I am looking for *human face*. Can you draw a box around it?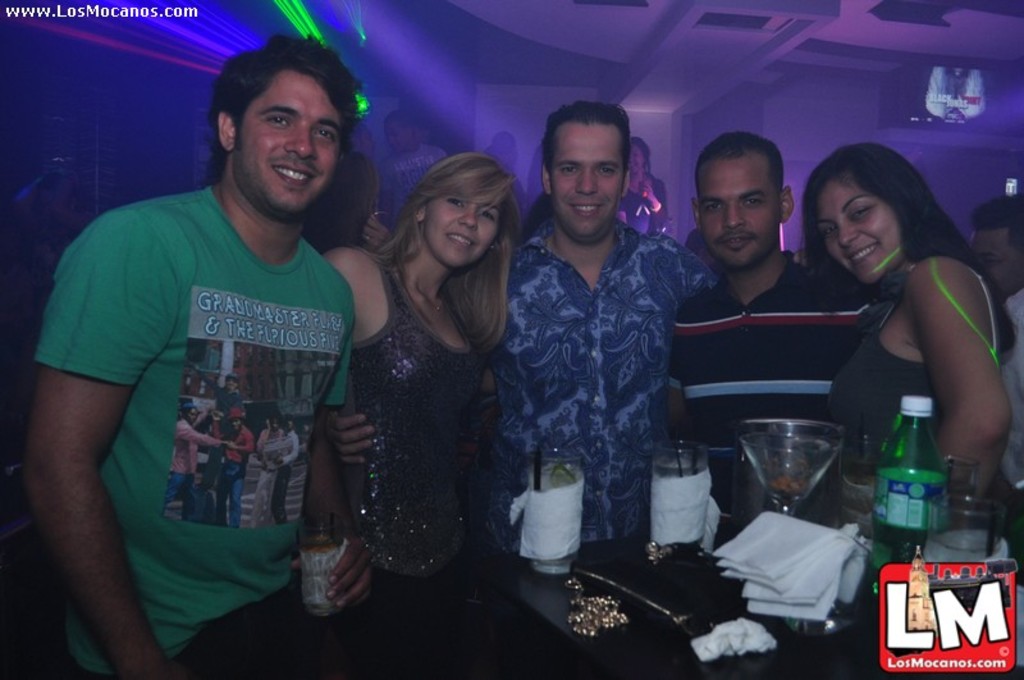
Sure, the bounding box is 547,124,621,242.
